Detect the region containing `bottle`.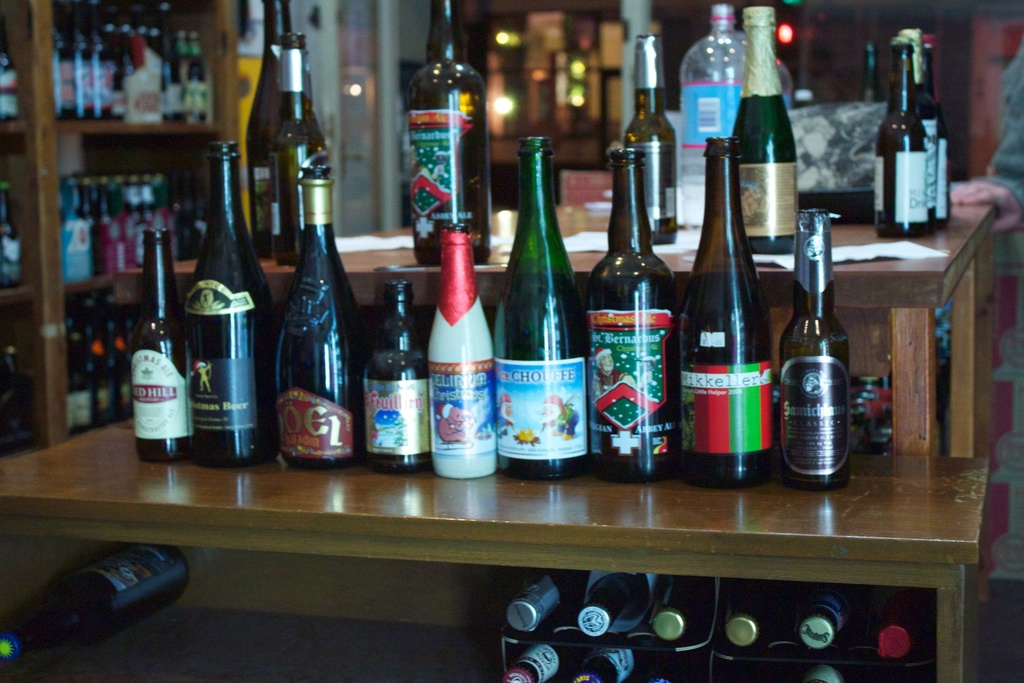
862 42 881 110.
